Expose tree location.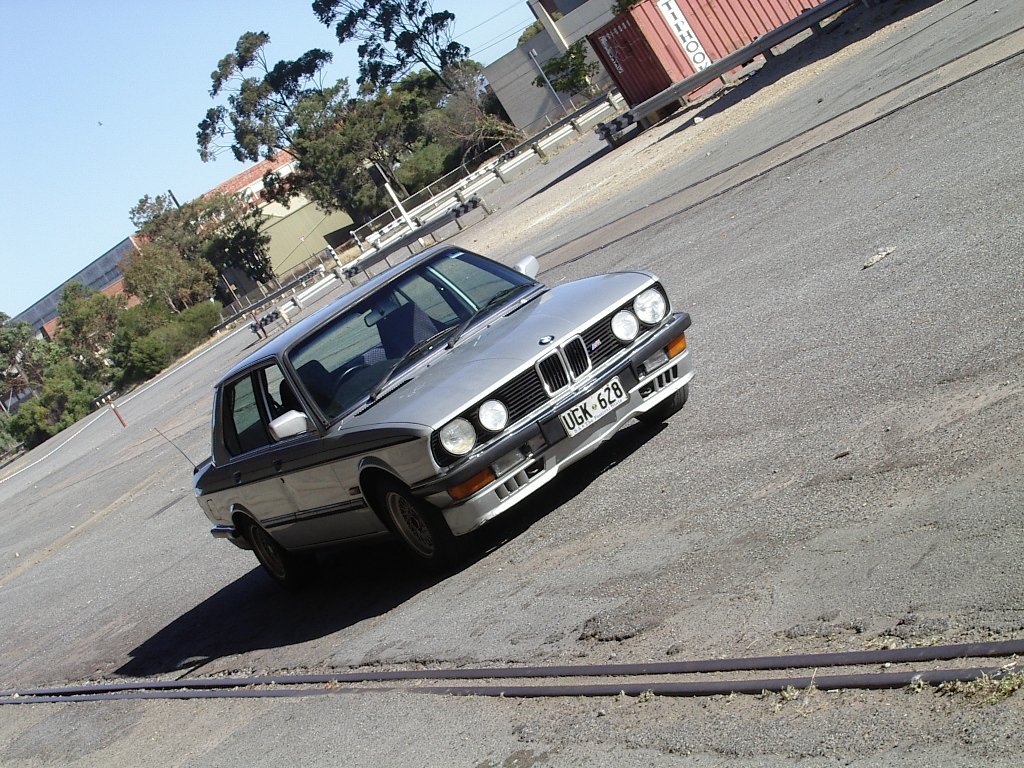
Exposed at region(289, 0, 525, 190).
